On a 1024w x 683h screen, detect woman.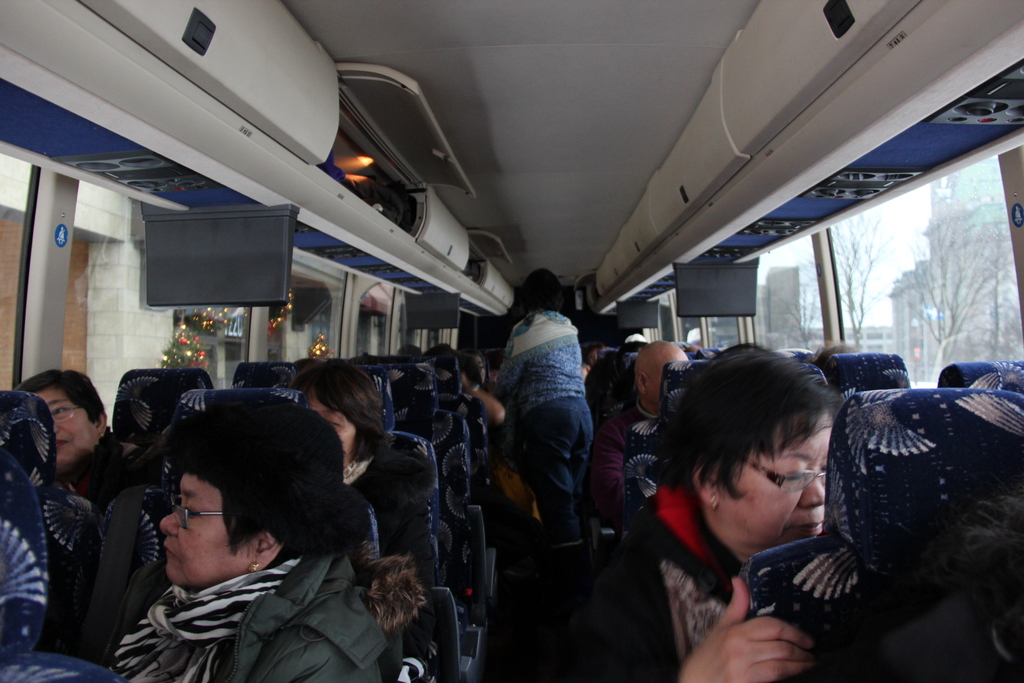
(left=598, top=341, right=847, bottom=682).
